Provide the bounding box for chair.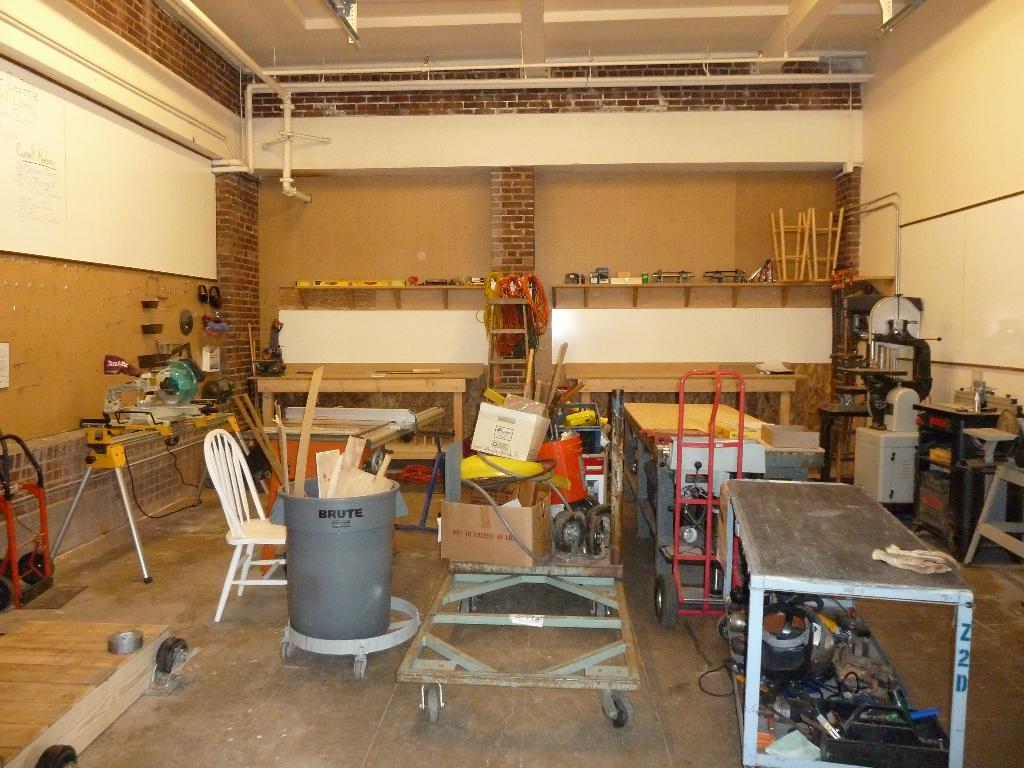
rect(365, 481, 666, 732).
